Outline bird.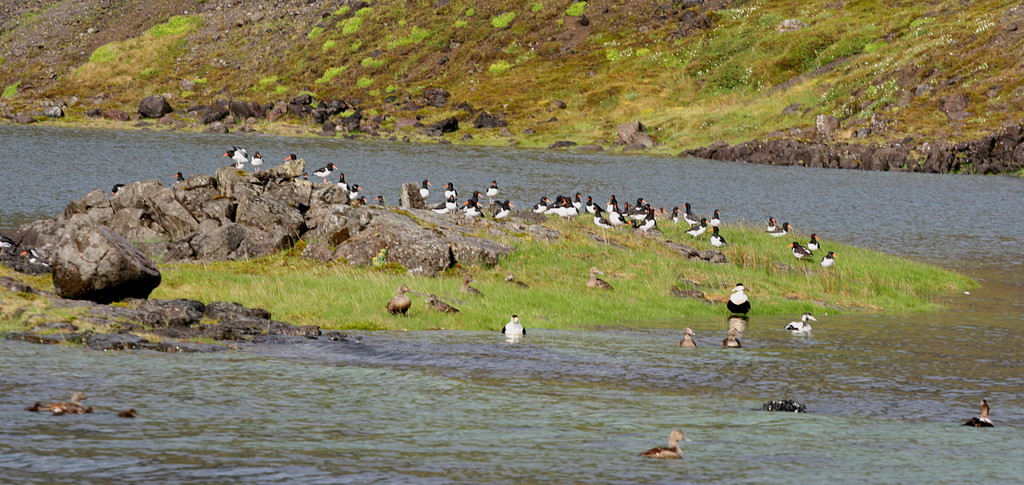
Outline: {"x1": 675, "y1": 328, "x2": 697, "y2": 349}.
